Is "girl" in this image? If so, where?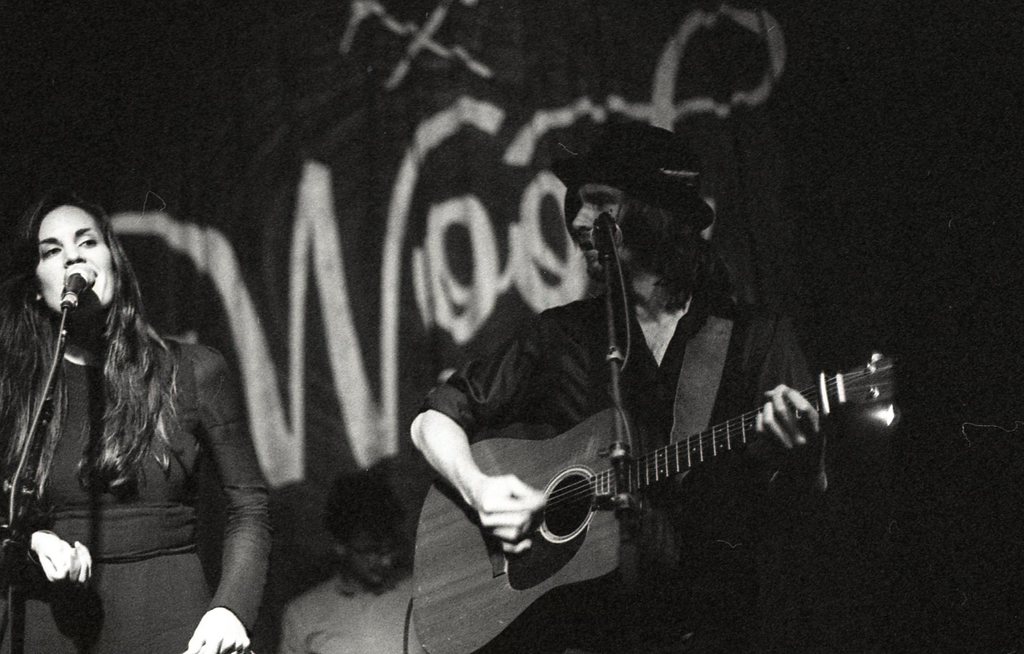
Yes, at (left=0, top=194, right=270, bottom=653).
